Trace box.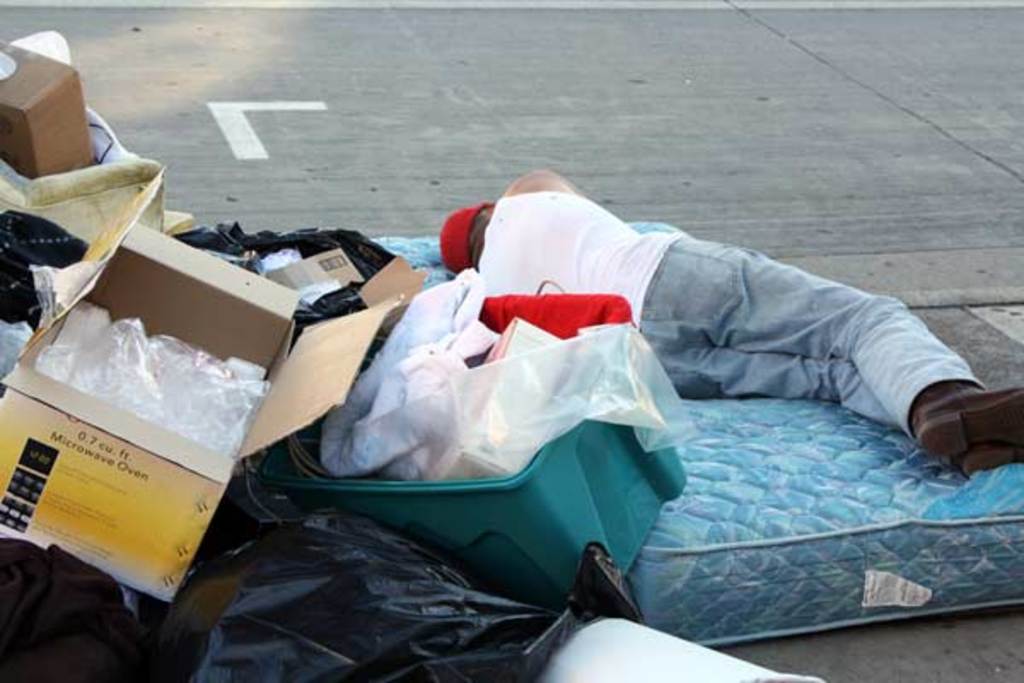
Traced to (x1=0, y1=169, x2=403, y2=603).
